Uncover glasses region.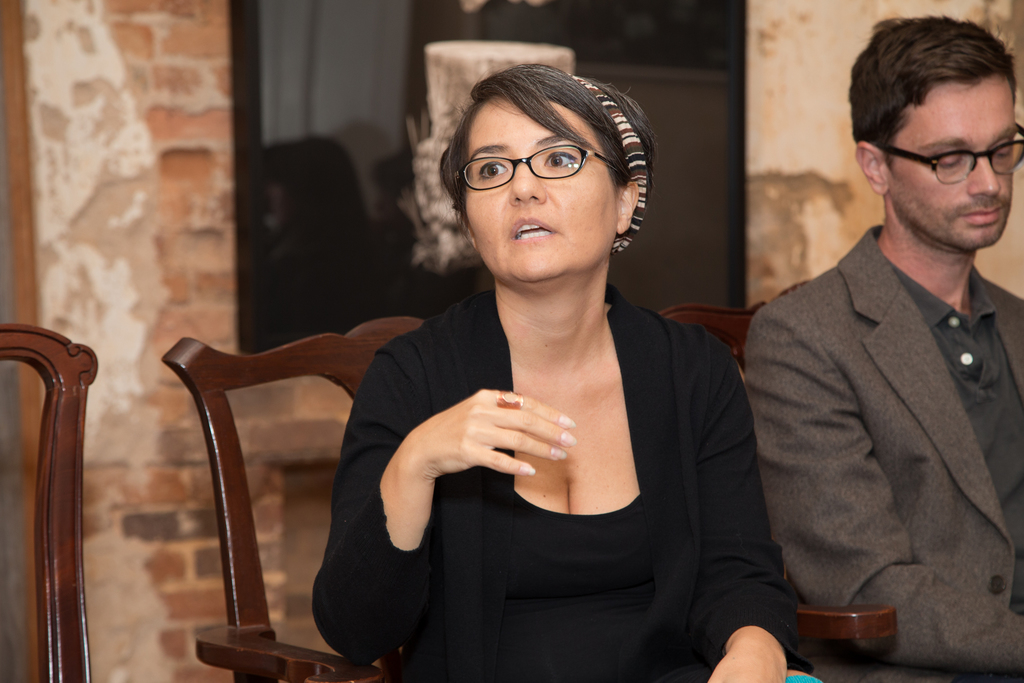
Uncovered: 452 142 625 193.
